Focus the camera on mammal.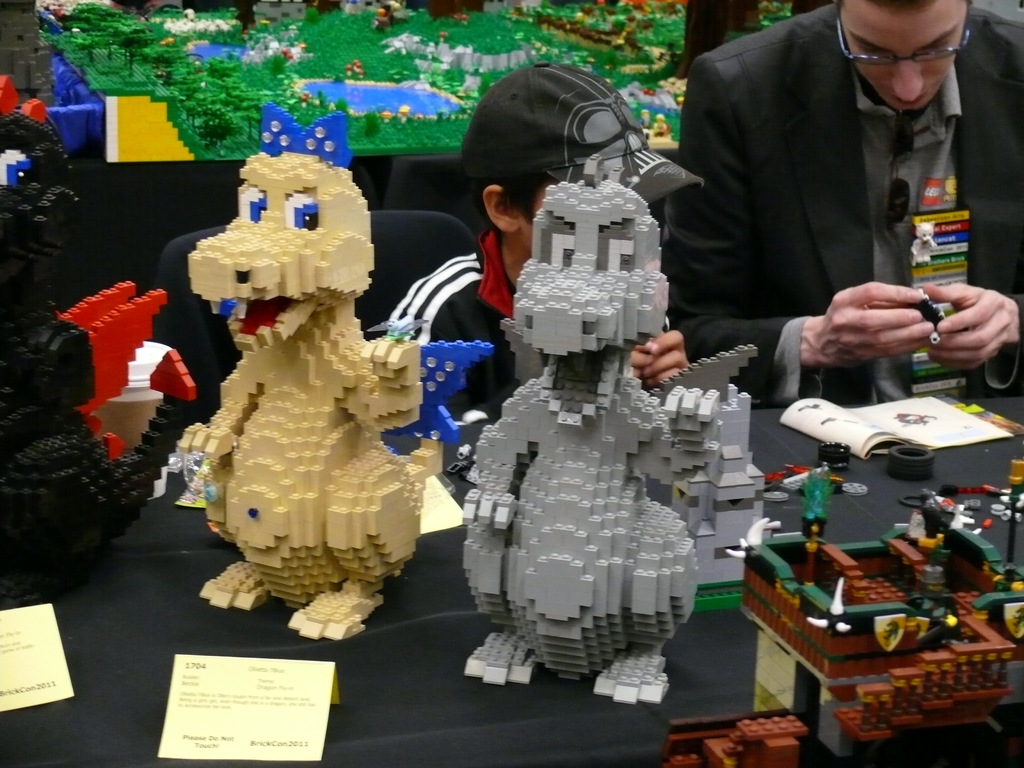
Focus region: detection(172, 99, 492, 643).
